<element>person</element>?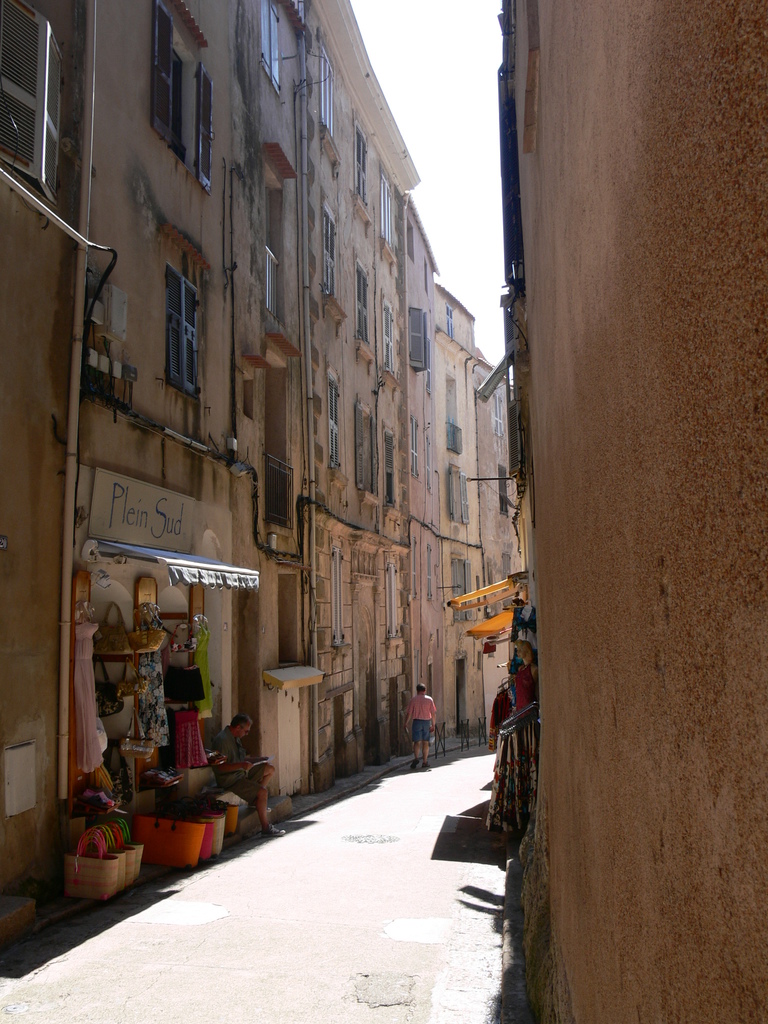
box=[404, 684, 435, 766]
